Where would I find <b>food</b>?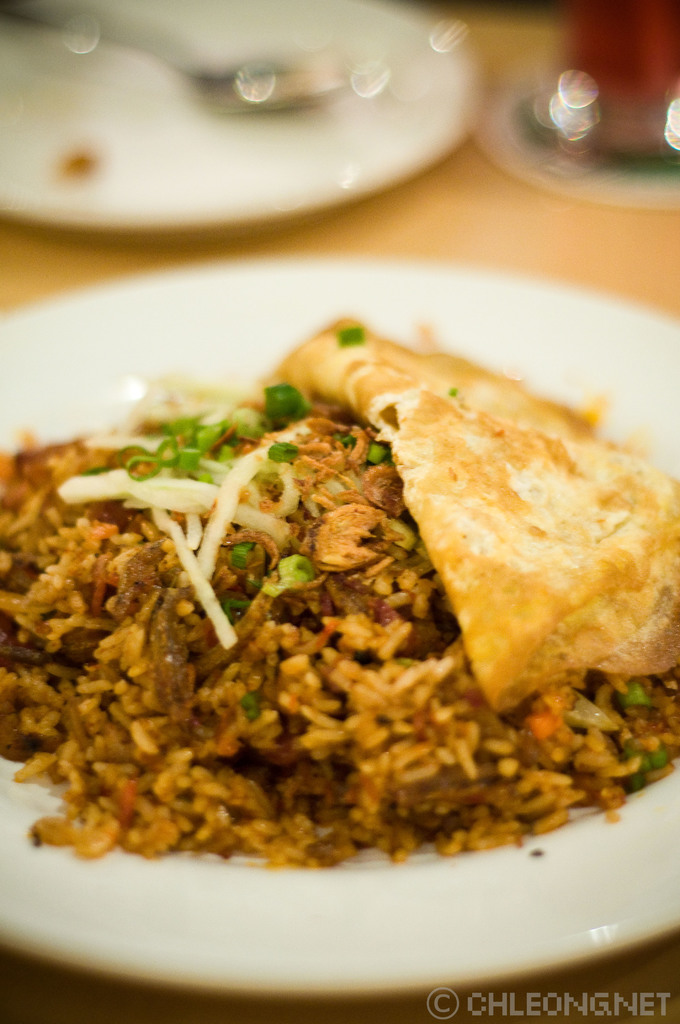
At left=0, top=302, right=679, bottom=865.
